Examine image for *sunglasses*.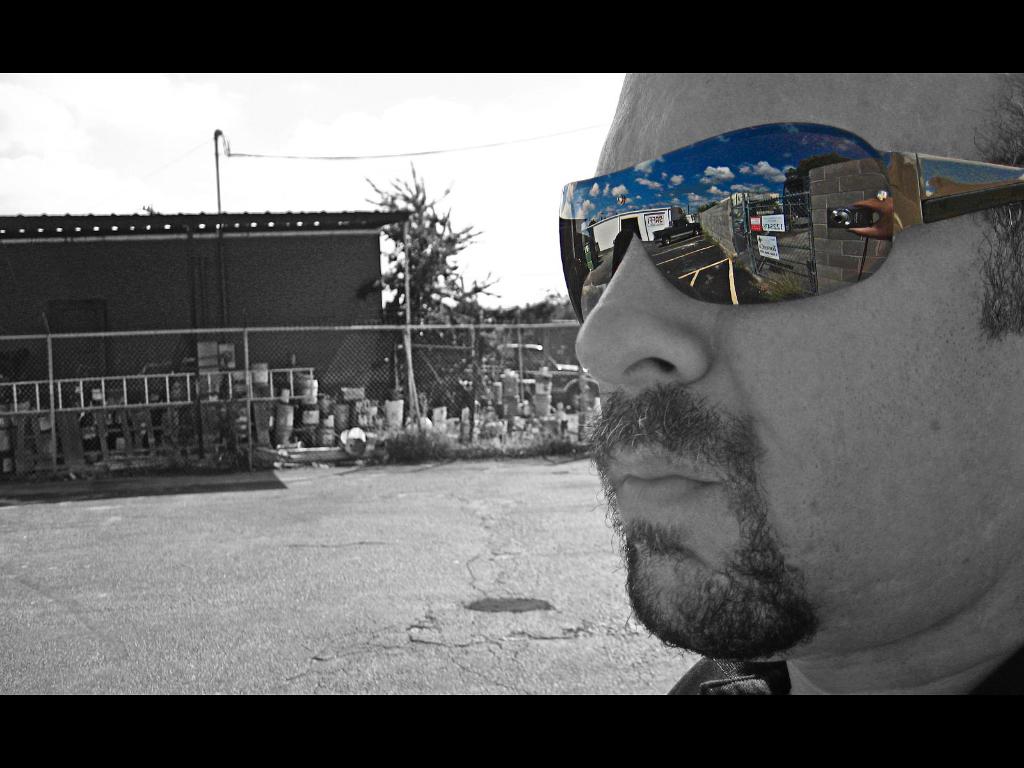
Examination result: 556,122,1023,326.
